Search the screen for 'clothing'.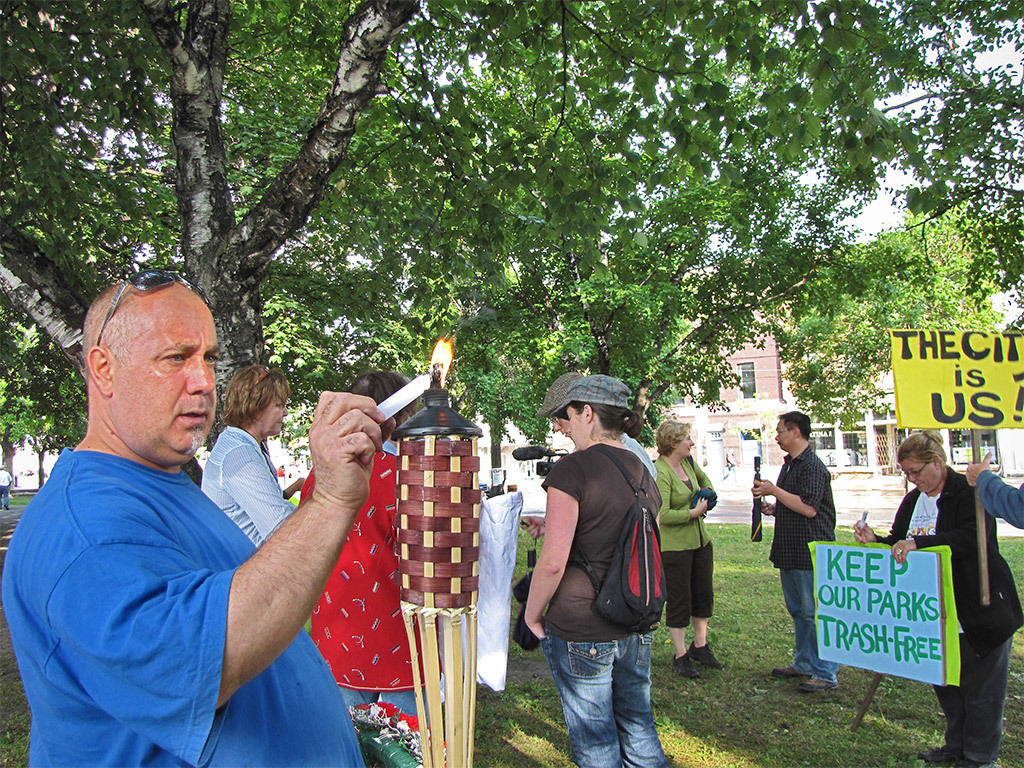
Found at {"left": 876, "top": 465, "right": 1023, "bottom": 767}.
